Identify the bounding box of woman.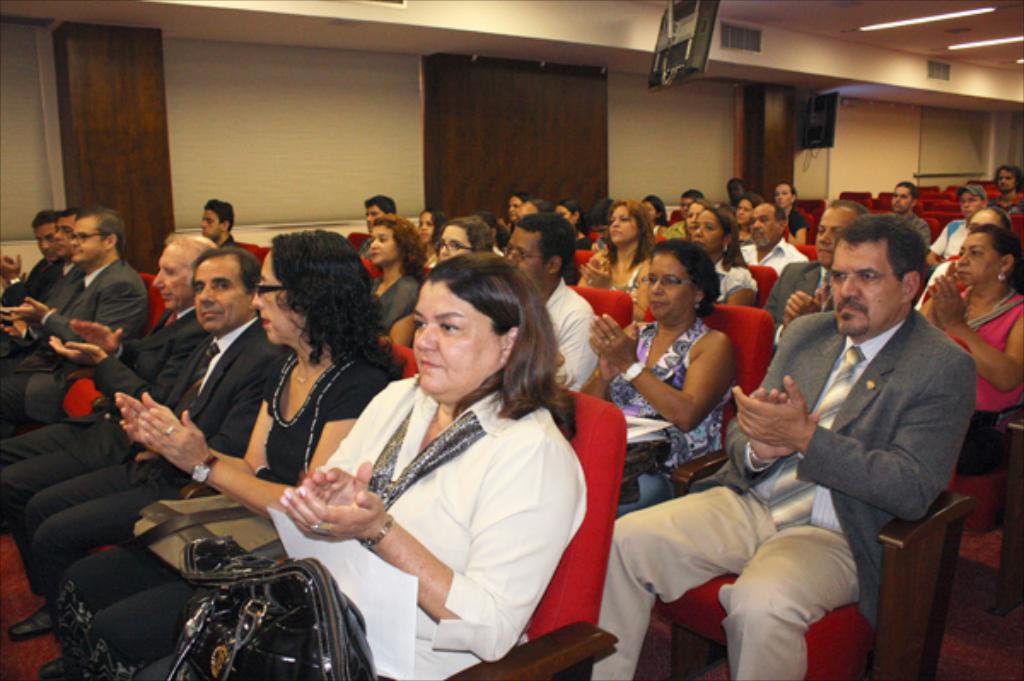
x1=3 y1=230 x2=410 y2=679.
